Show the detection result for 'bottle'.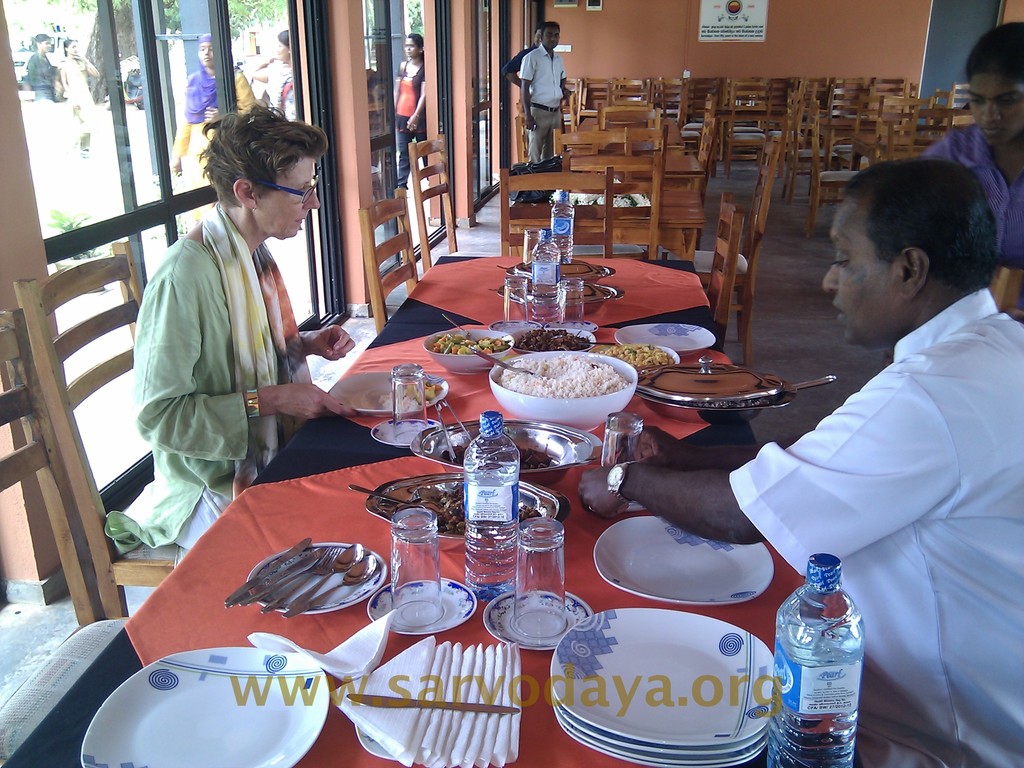
(left=769, top=551, right=865, bottom=767).
